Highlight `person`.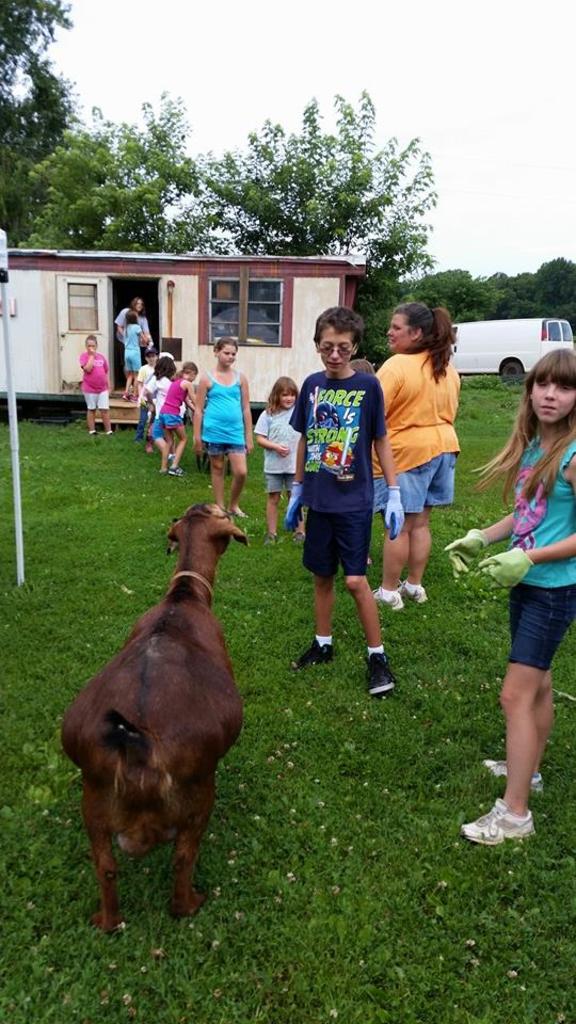
Highlighted region: (x1=295, y1=301, x2=407, y2=690).
